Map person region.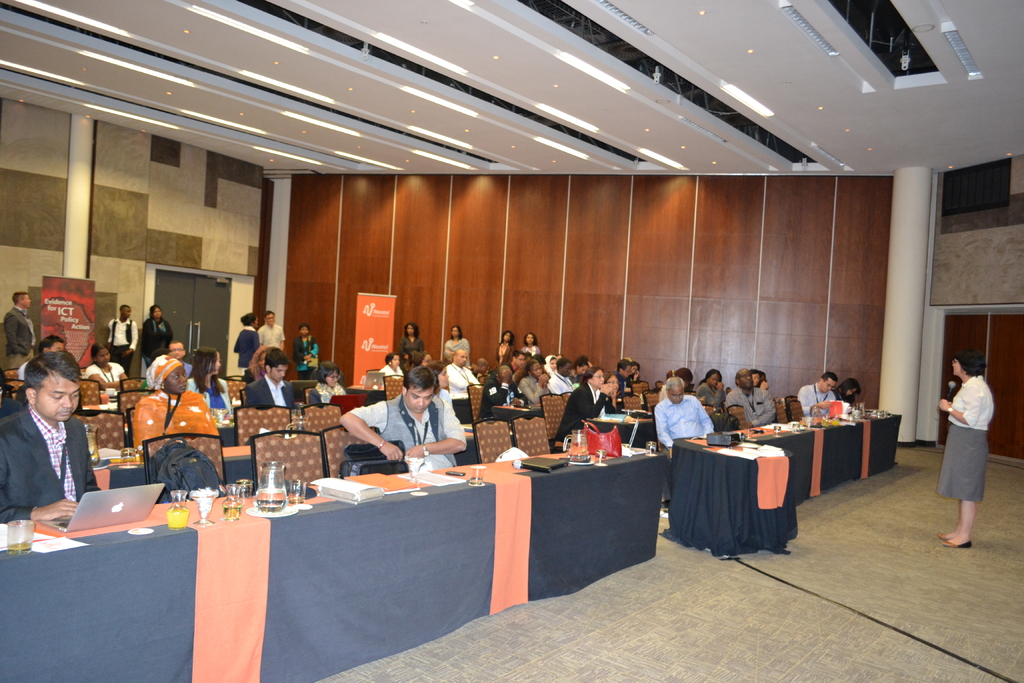
Mapped to (x1=936, y1=347, x2=998, y2=547).
